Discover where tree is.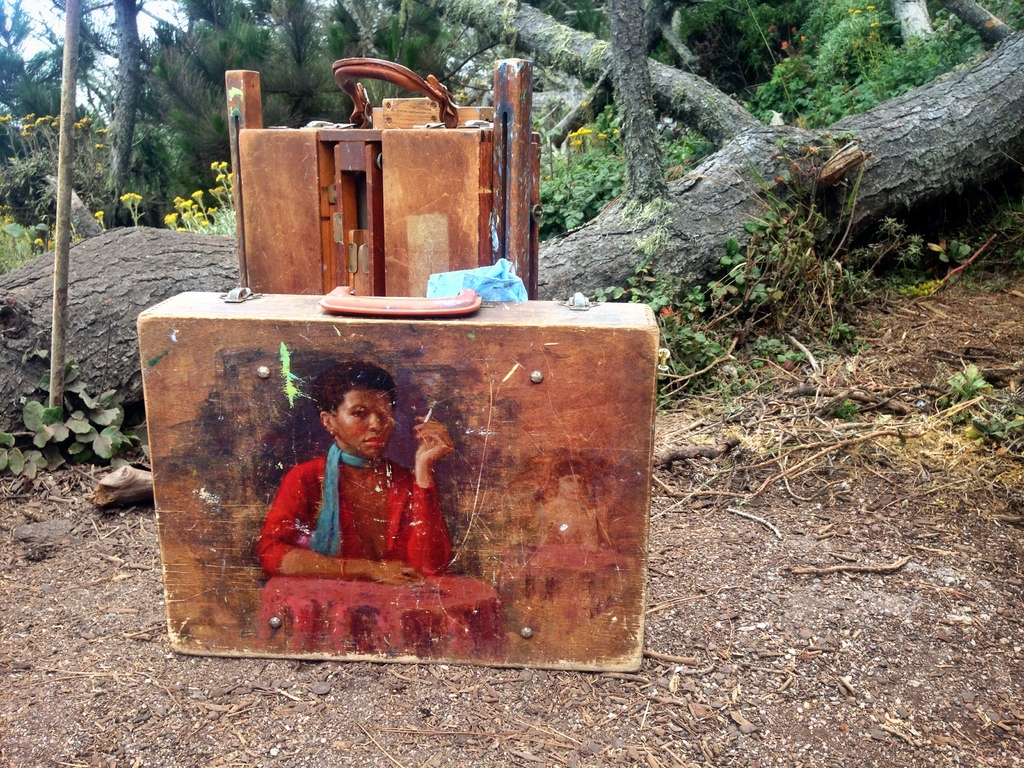
Discovered at x1=134, y1=0, x2=497, y2=267.
